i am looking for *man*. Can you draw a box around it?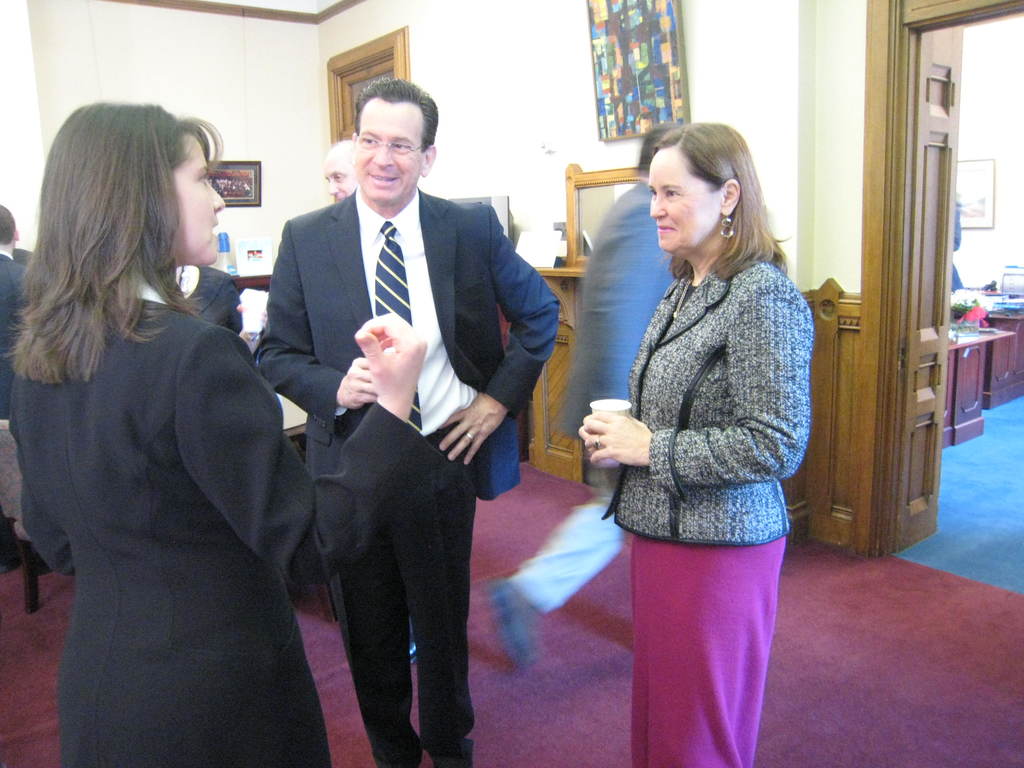
Sure, the bounding box is pyautogui.locateOnScreen(316, 134, 373, 220).
